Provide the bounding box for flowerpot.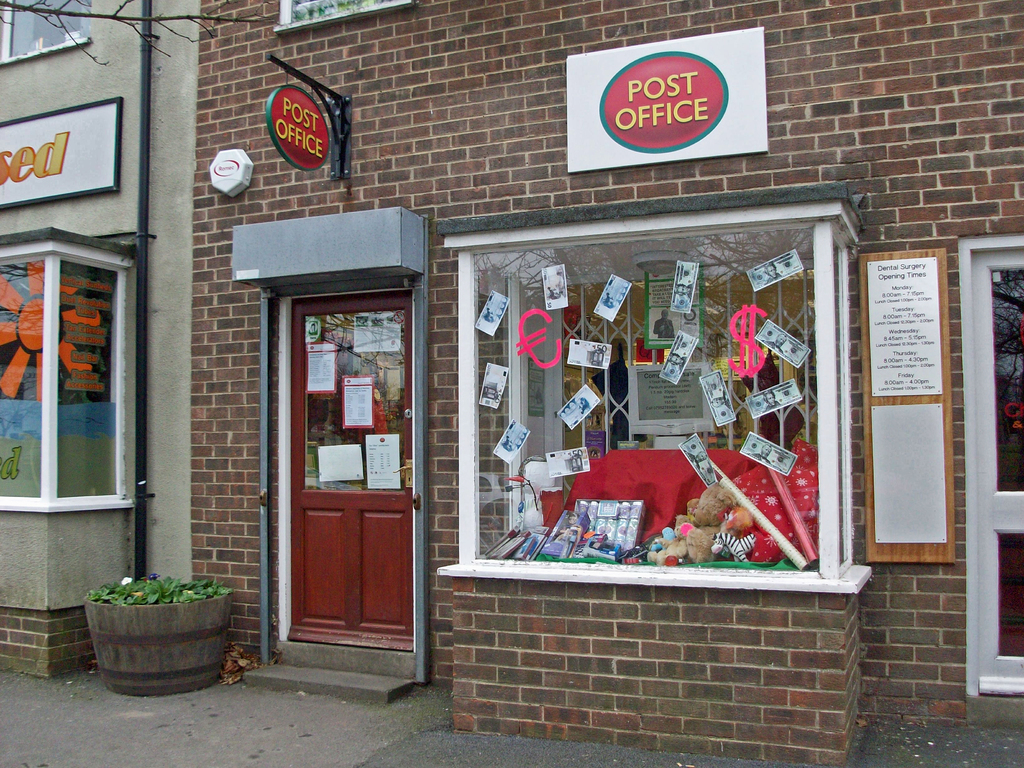
locate(90, 566, 235, 704).
